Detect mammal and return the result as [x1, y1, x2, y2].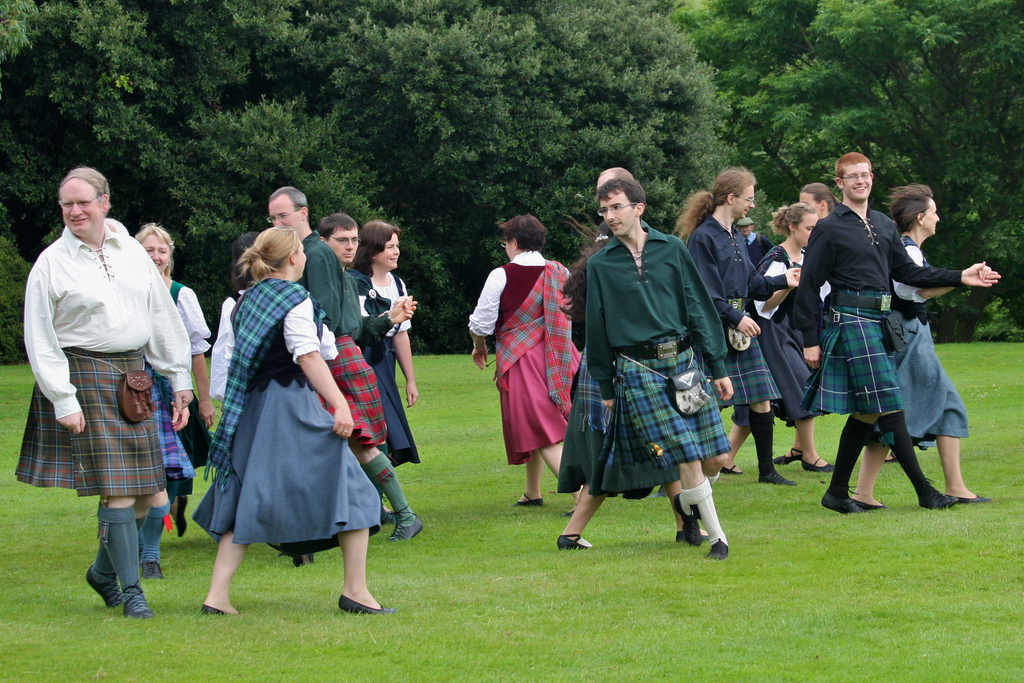
[796, 146, 1005, 513].
